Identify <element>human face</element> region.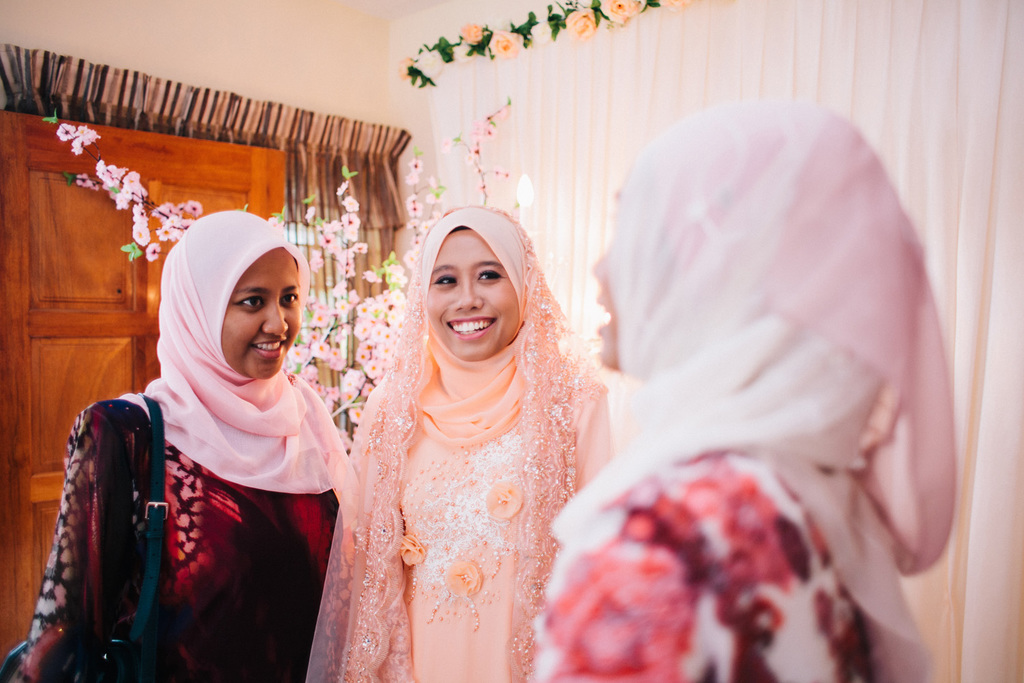
Region: [left=426, top=229, right=518, bottom=360].
